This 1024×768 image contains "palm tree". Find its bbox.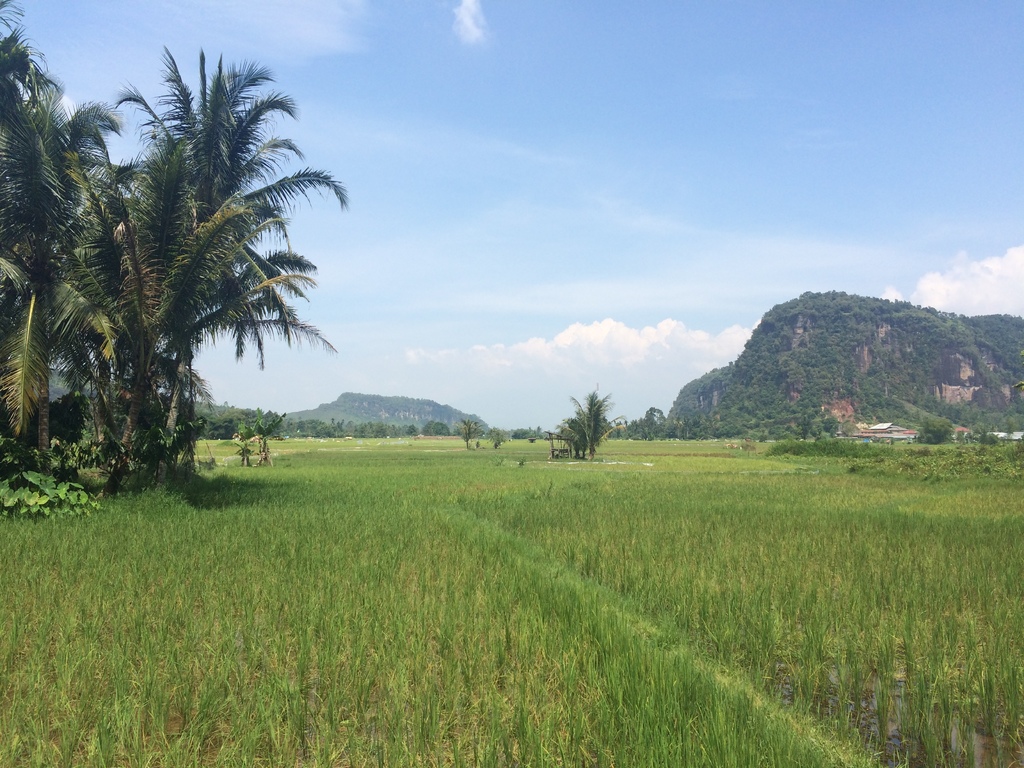
36:163:170:374.
